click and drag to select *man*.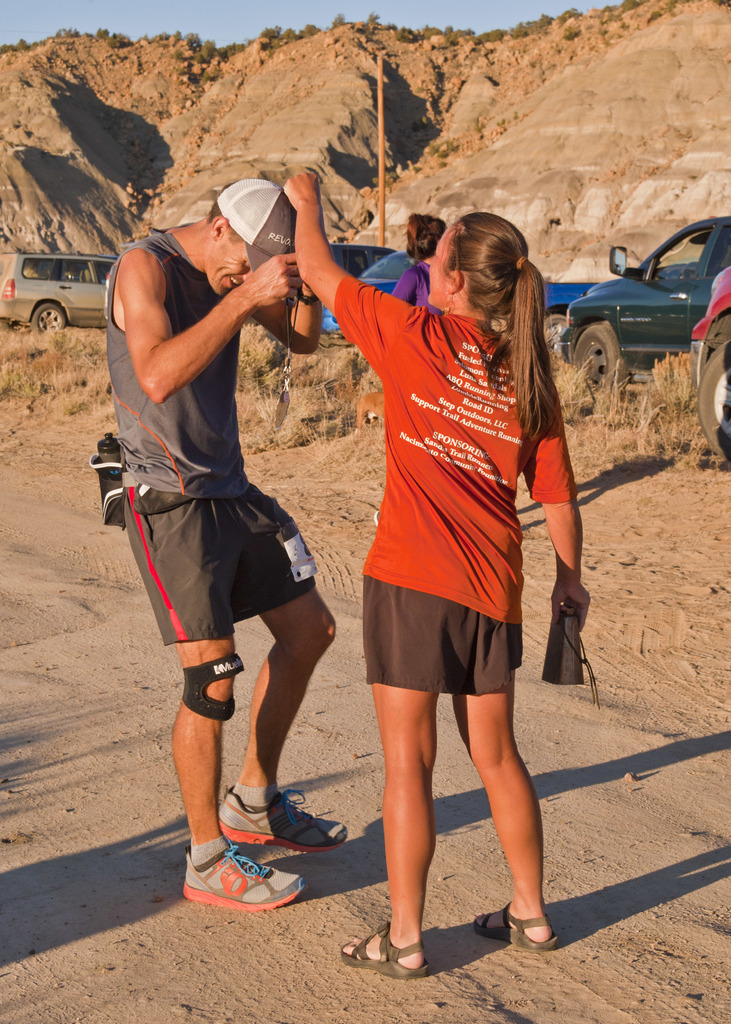
Selection: 106 174 344 915.
